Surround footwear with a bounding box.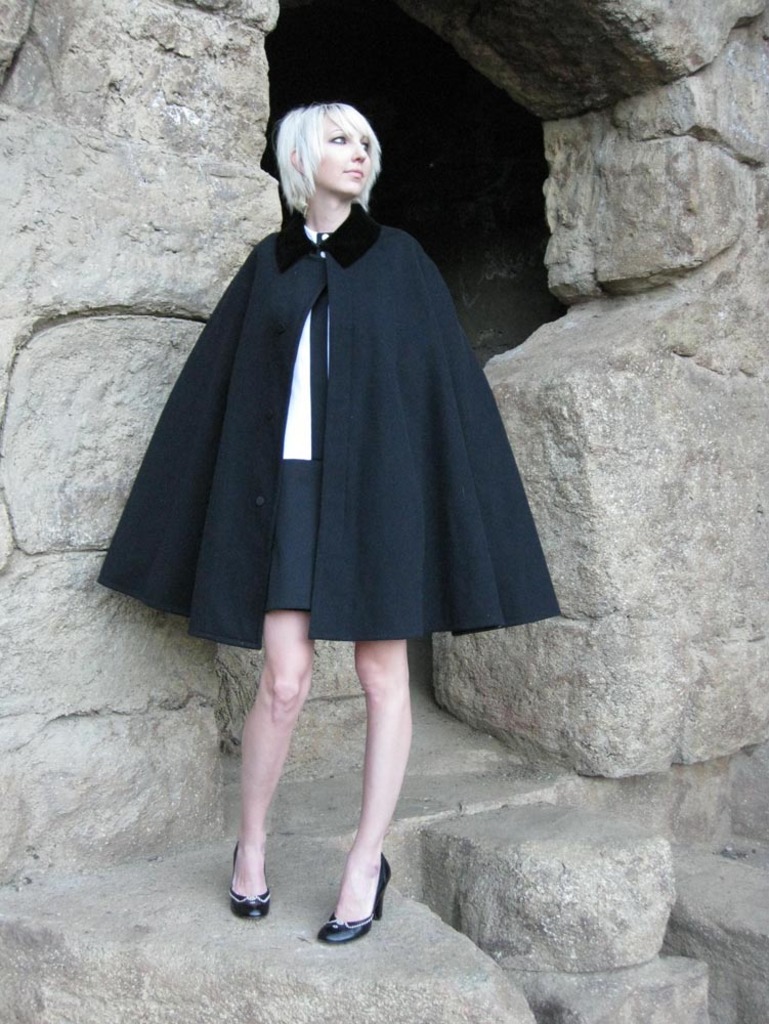
[321,853,395,945].
